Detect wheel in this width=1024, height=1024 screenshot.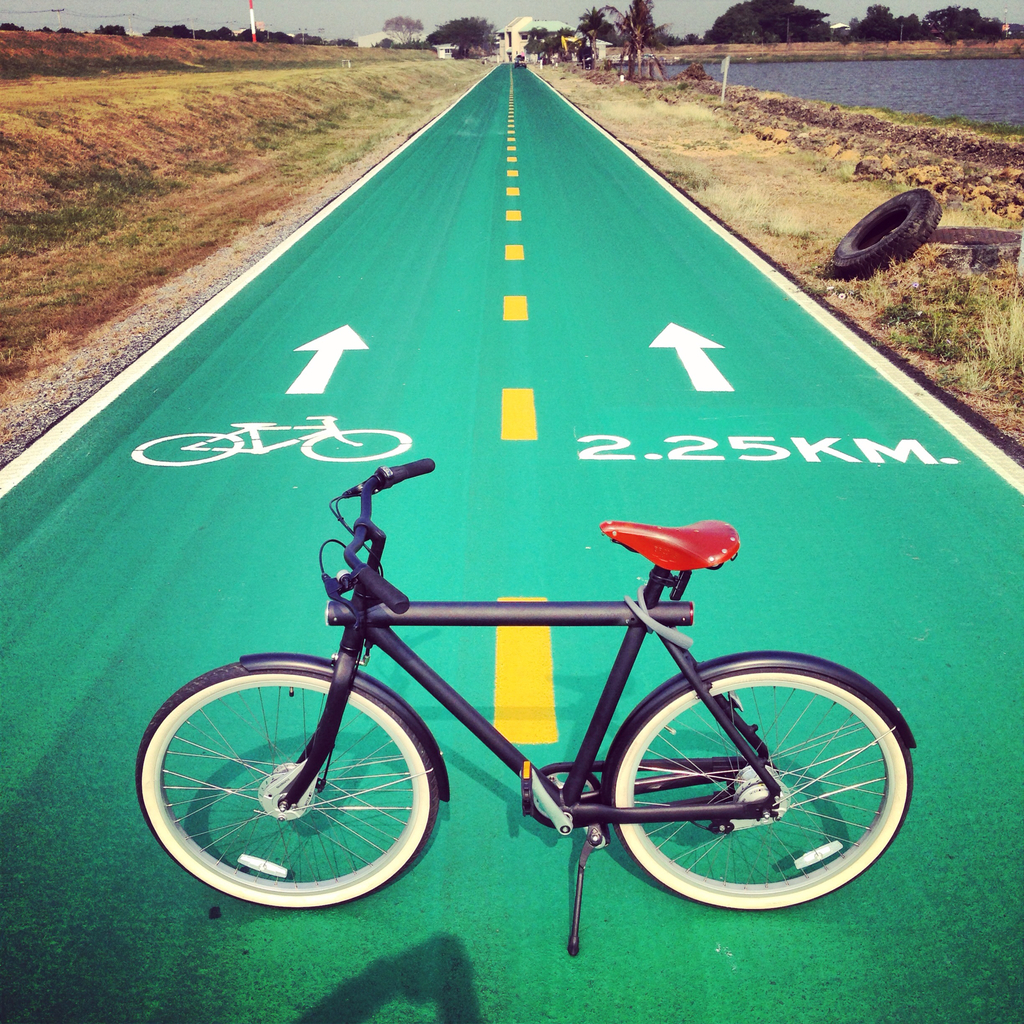
Detection: rect(827, 190, 941, 281).
